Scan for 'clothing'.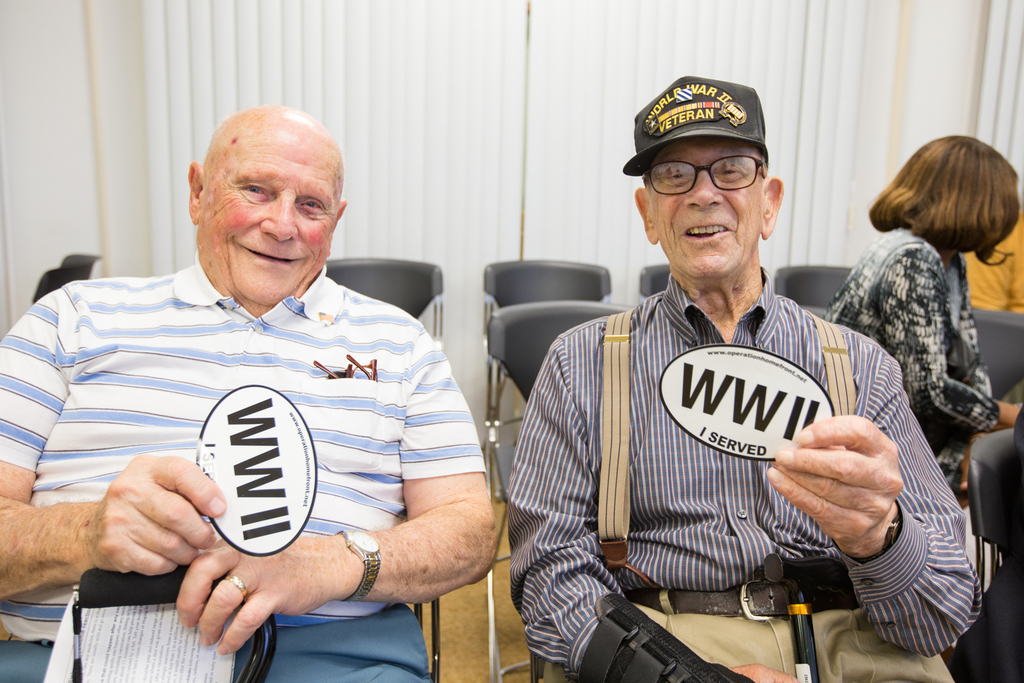
Scan result: [left=826, top=221, right=991, bottom=506].
